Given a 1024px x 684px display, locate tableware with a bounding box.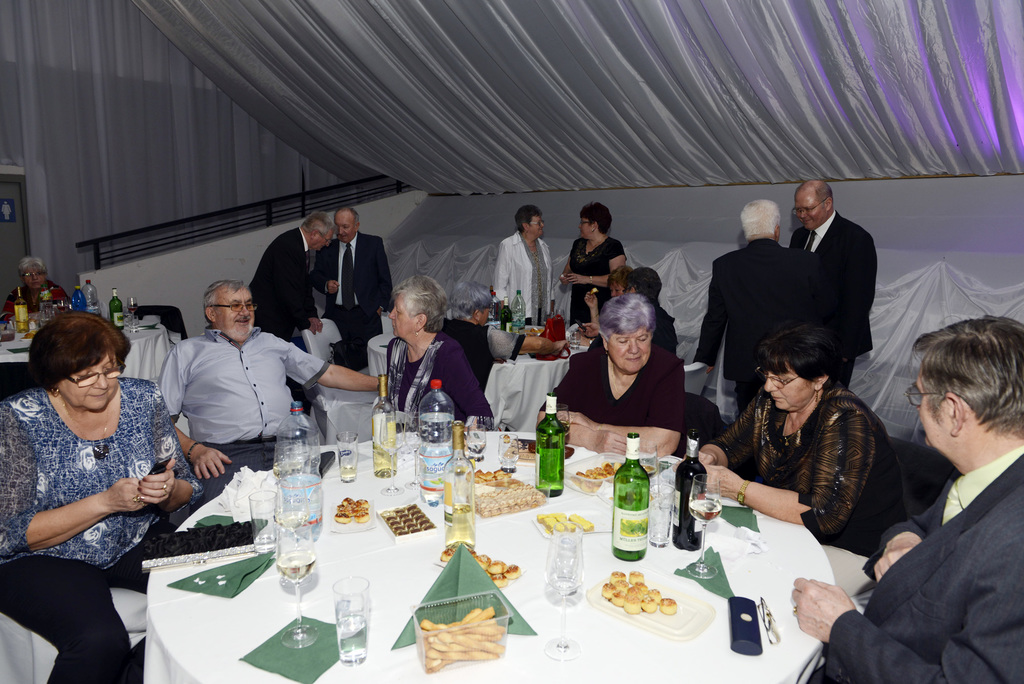
Located: box=[327, 575, 370, 664].
